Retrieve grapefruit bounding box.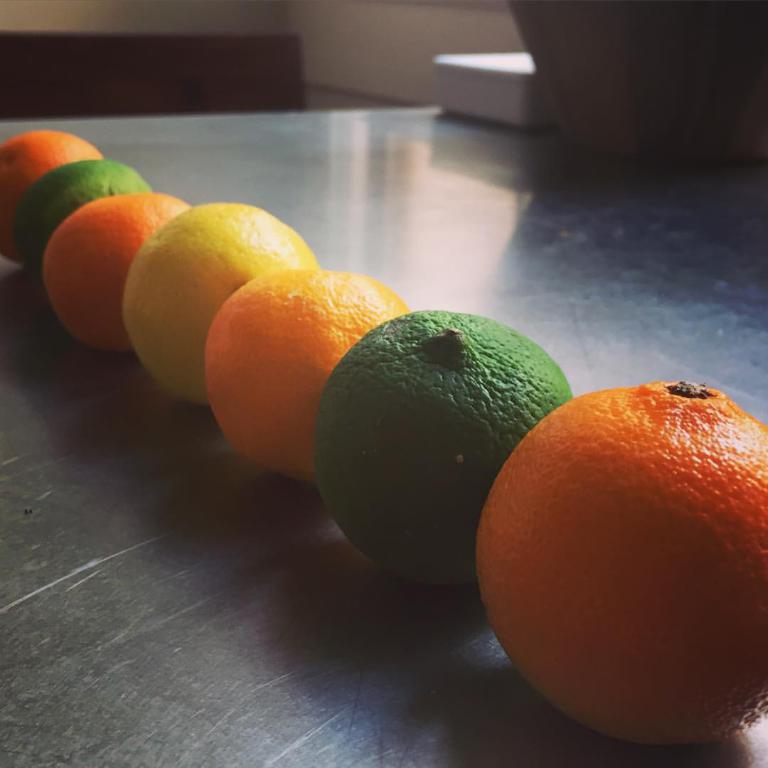
Bounding box: (199, 266, 411, 476).
